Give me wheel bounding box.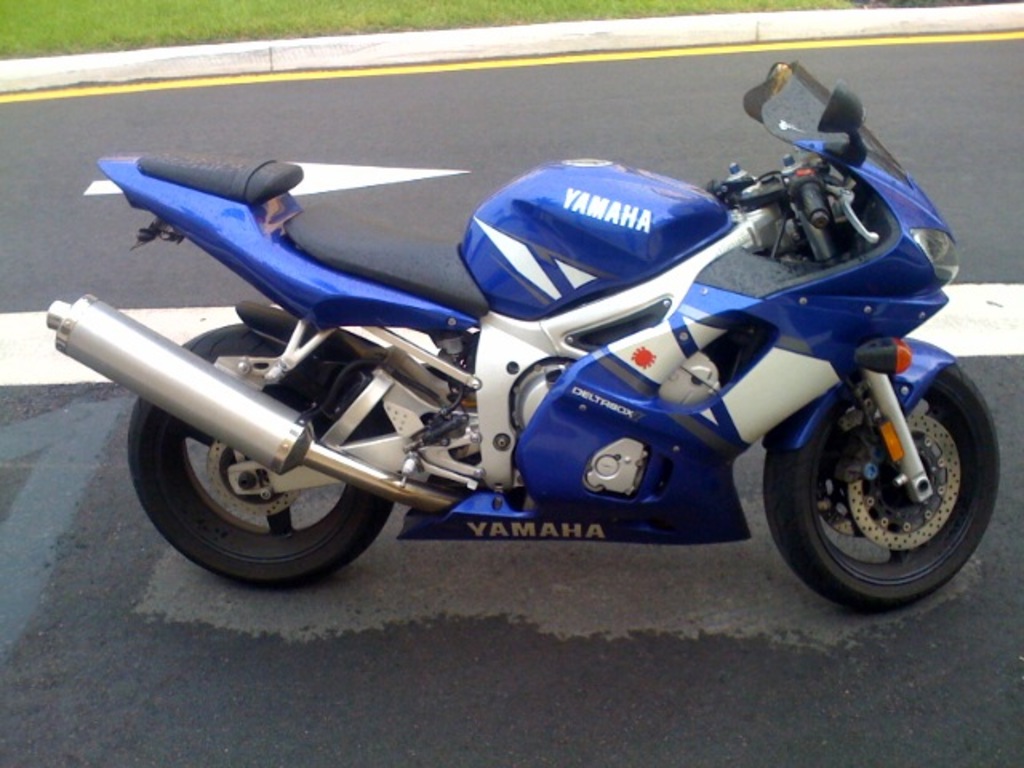
(x1=758, y1=363, x2=1005, y2=608).
